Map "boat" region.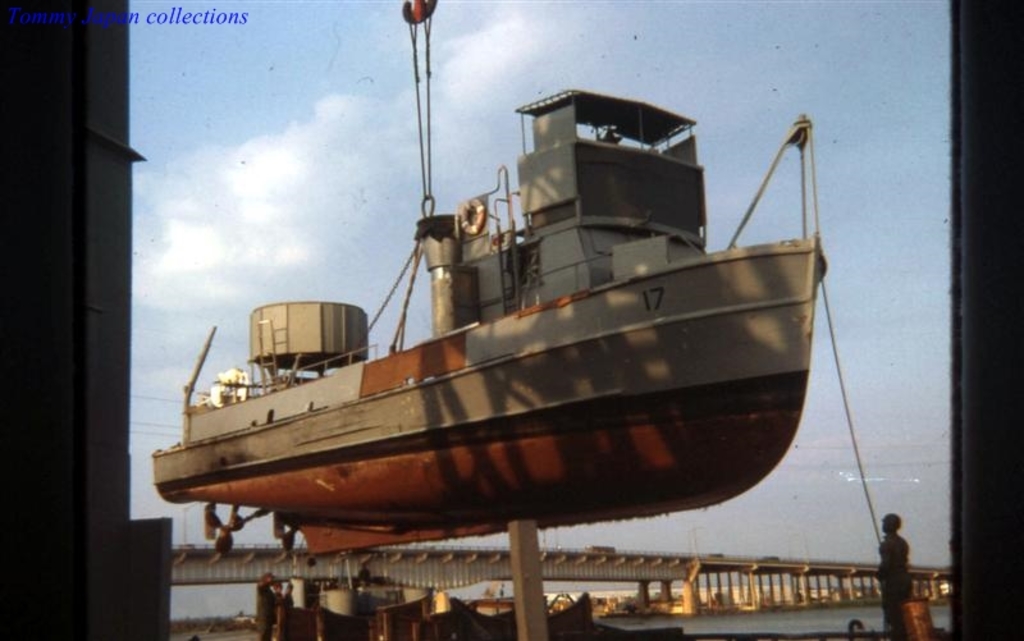
Mapped to 143:59:872:563.
